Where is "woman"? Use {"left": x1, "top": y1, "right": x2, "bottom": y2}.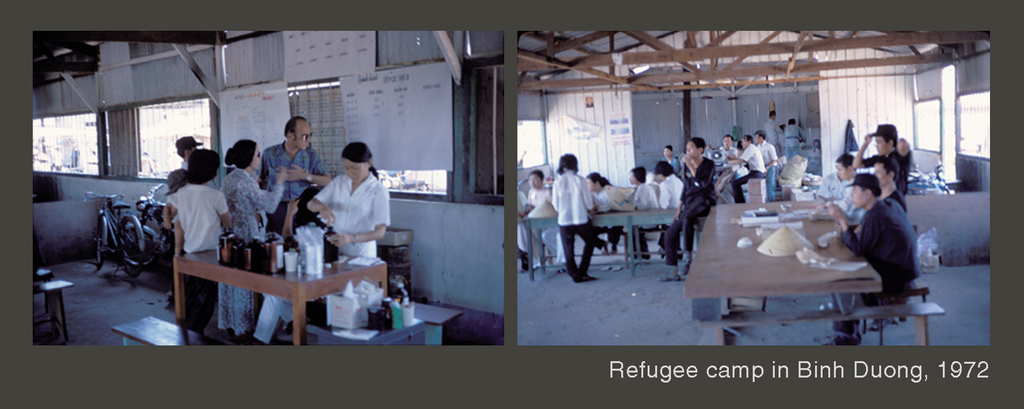
{"left": 303, "top": 145, "right": 397, "bottom": 280}.
